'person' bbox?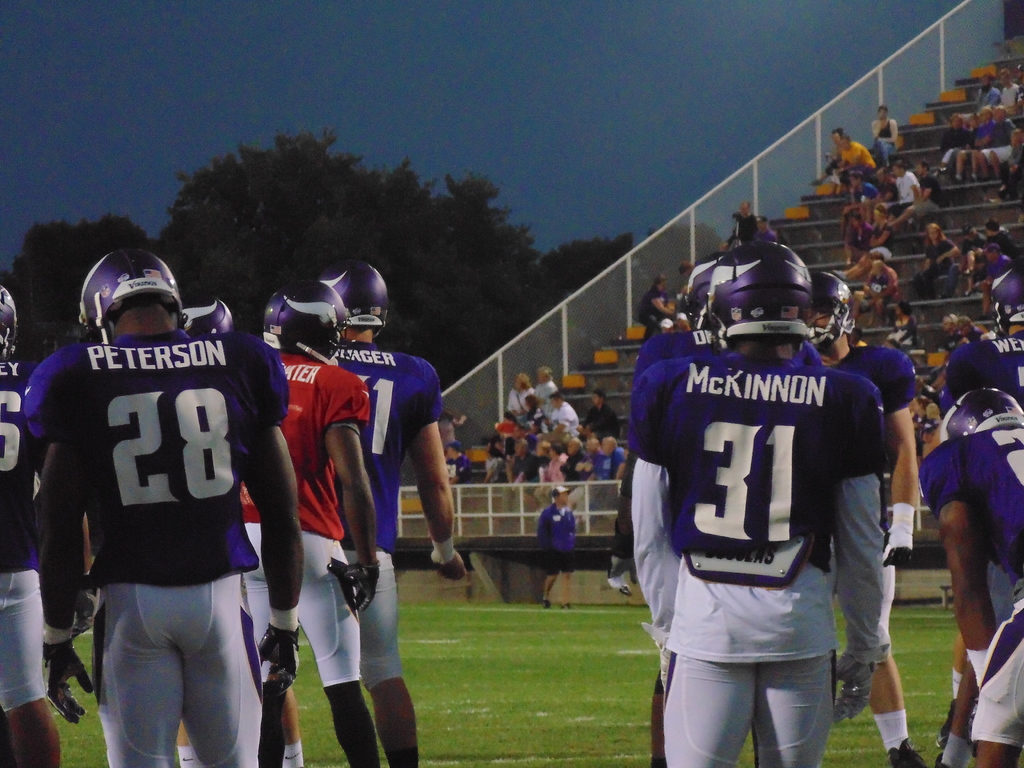
x1=298, y1=248, x2=468, y2=703
